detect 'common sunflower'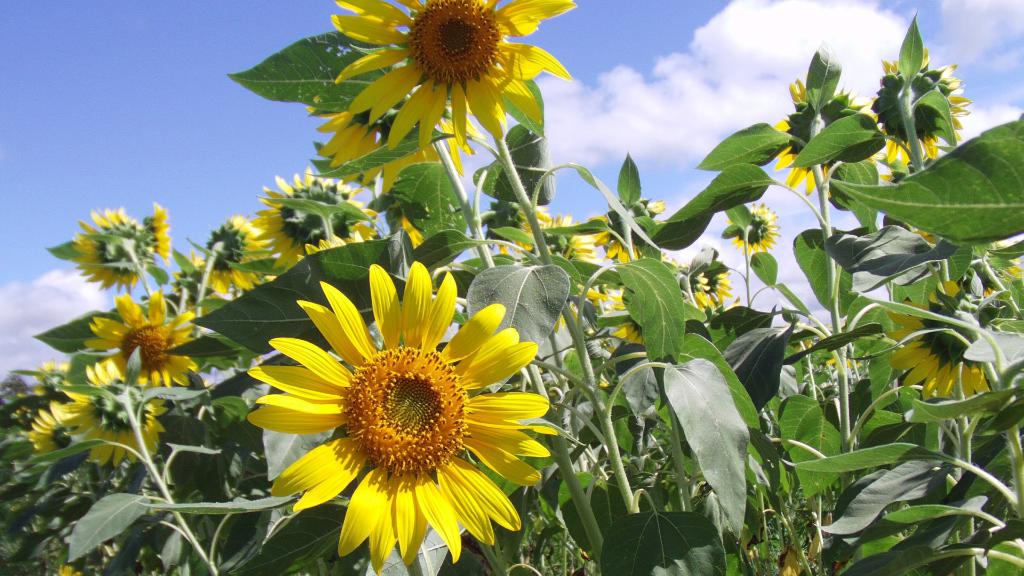
BBox(257, 170, 362, 276)
